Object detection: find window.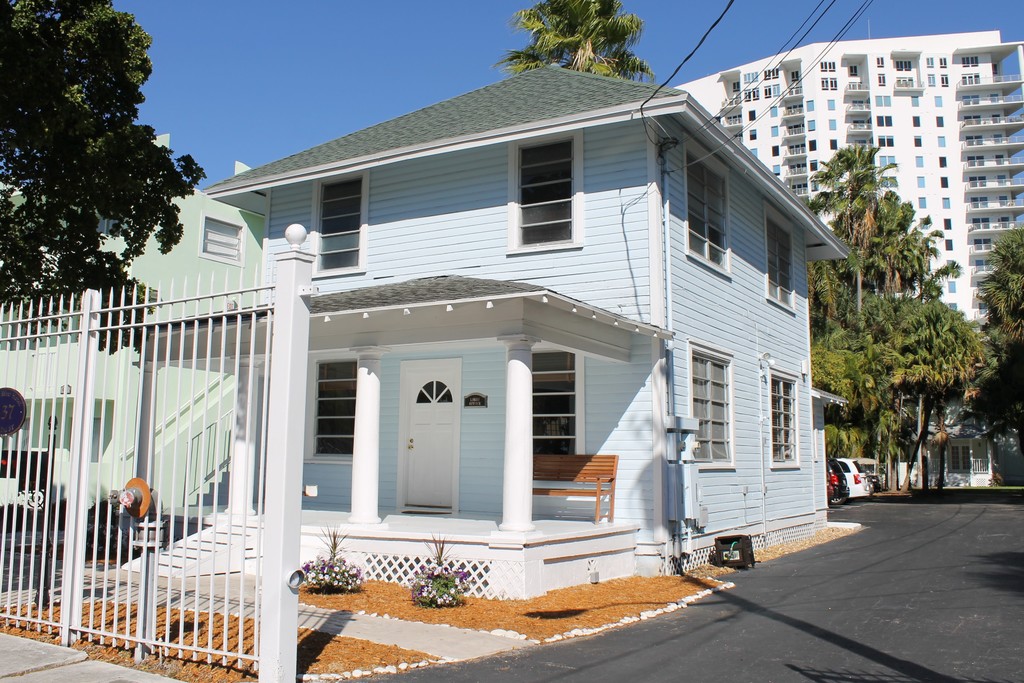
963:54:979:65.
